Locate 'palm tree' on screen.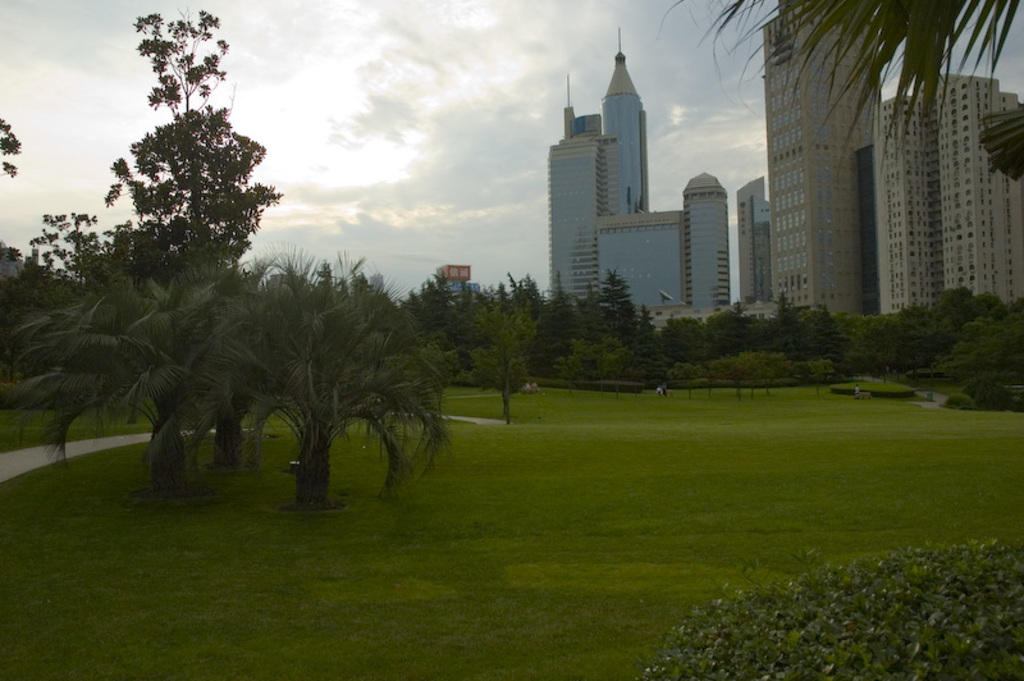
On screen at (left=193, top=246, right=452, bottom=509).
